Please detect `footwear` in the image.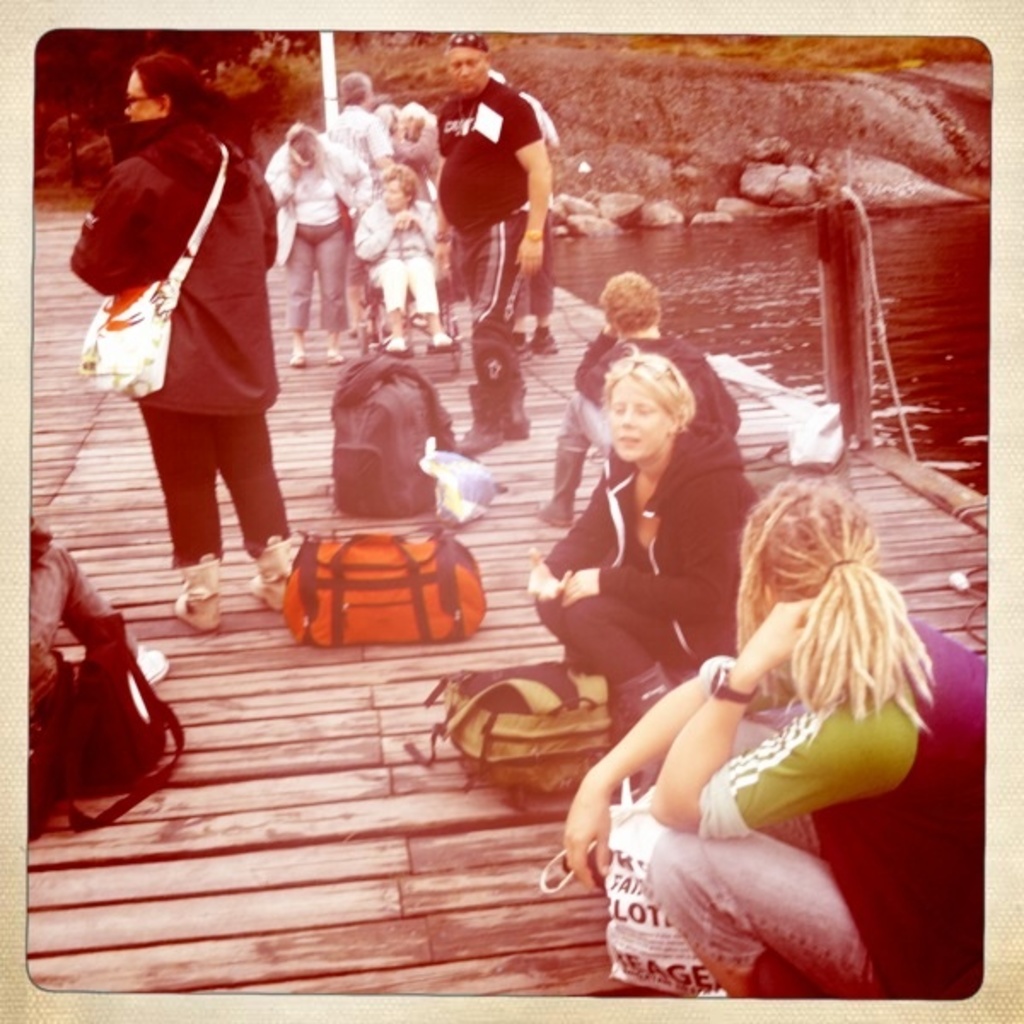
left=137, top=645, right=167, bottom=683.
